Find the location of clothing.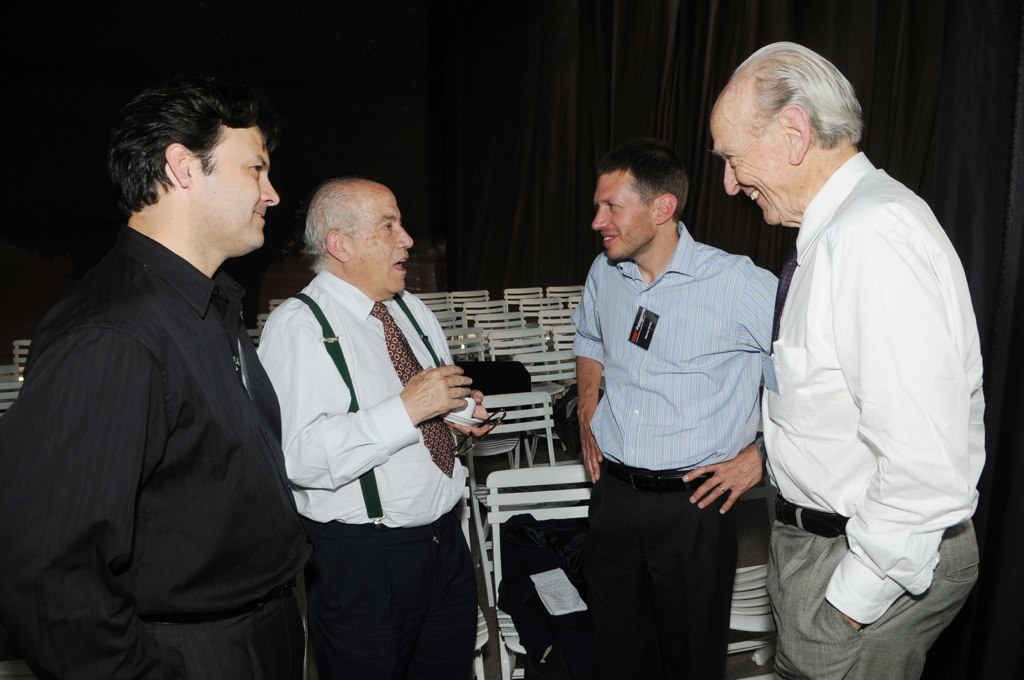
Location: 593 222 789 674.
